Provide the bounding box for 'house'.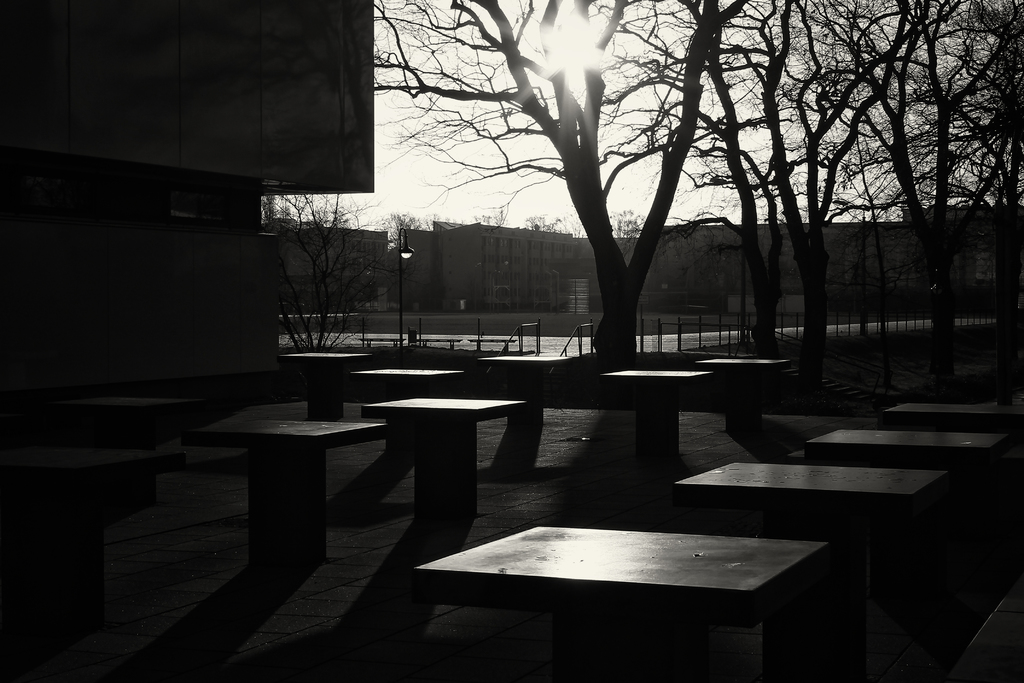
box(8, 0, 388, 374).
